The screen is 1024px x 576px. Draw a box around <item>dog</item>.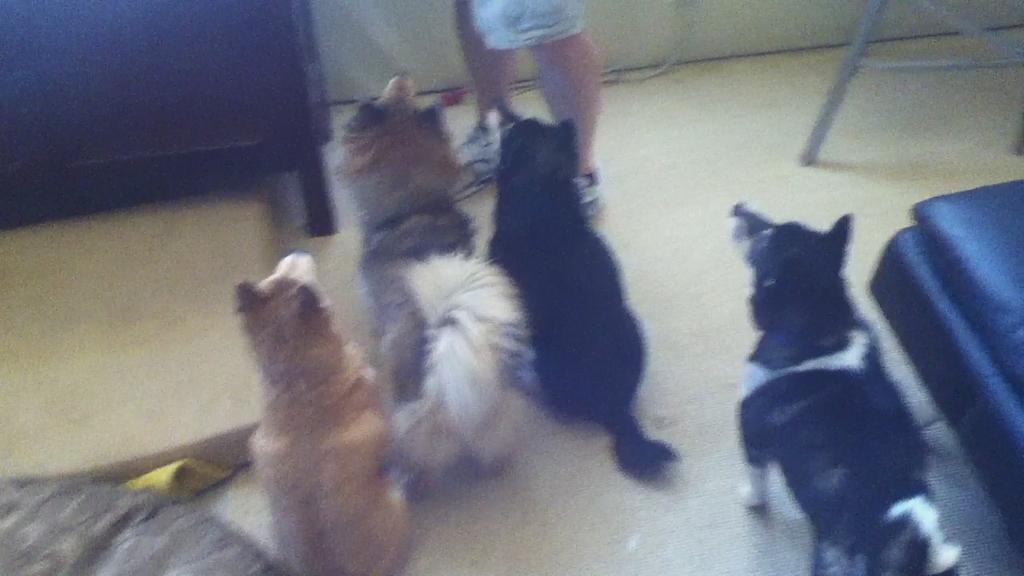
(490,103,691,486).
